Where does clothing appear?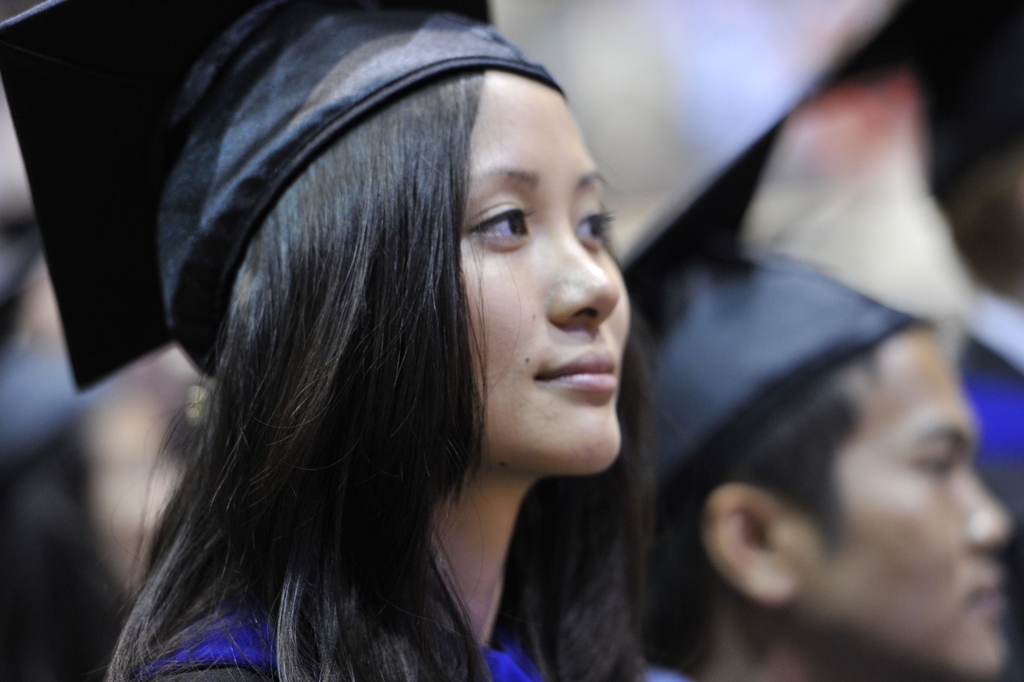
Appears at (left=643, top=661, right=694, bottom=681).
